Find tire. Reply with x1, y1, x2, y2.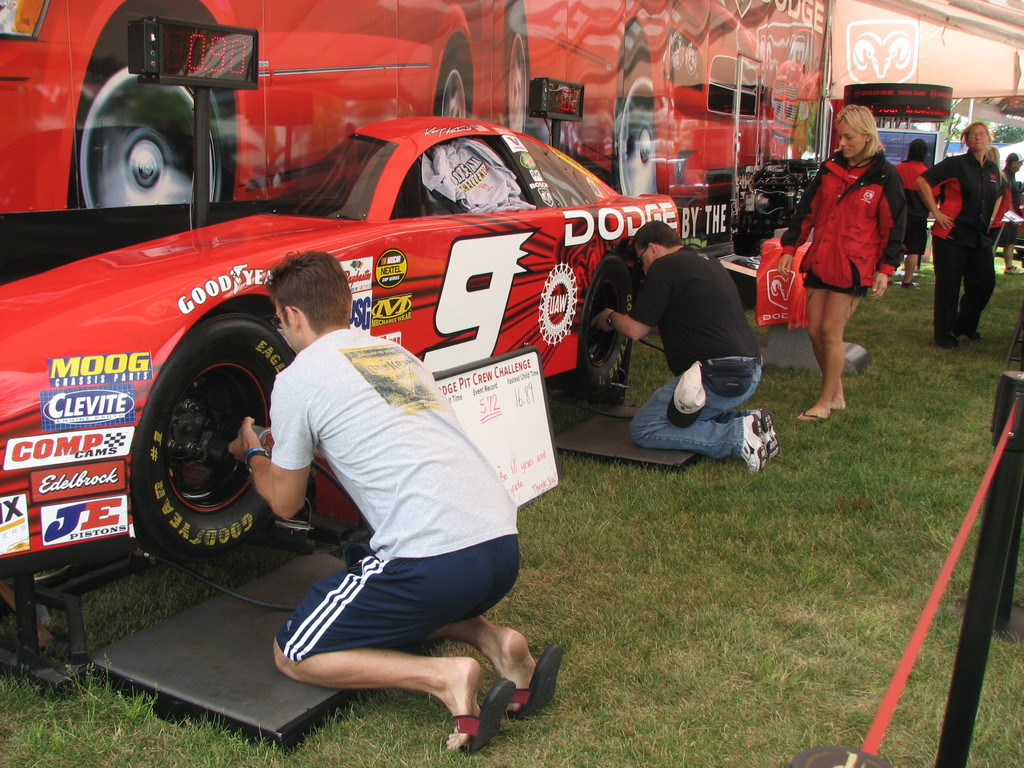
439, 59, 481, 121.
